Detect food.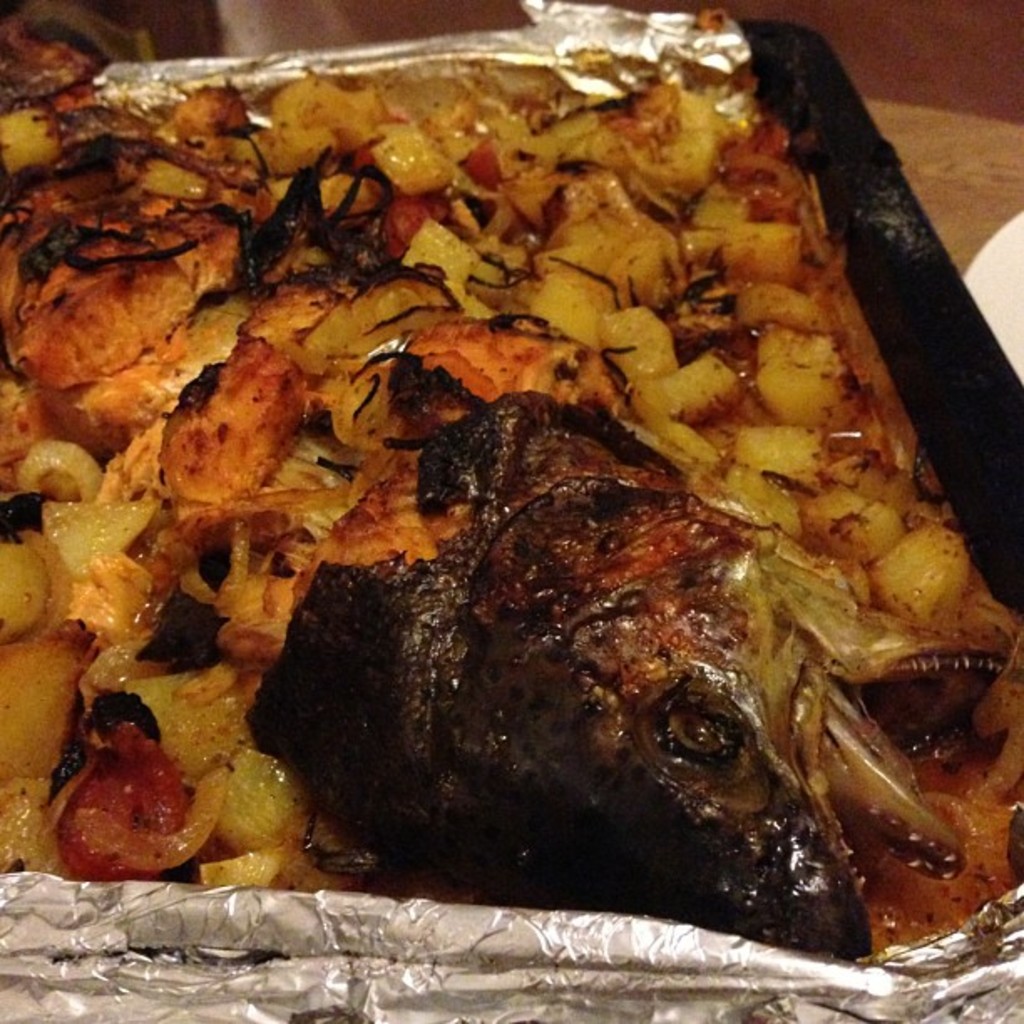
Detected at Rect(0, 17, 1022, 964).
